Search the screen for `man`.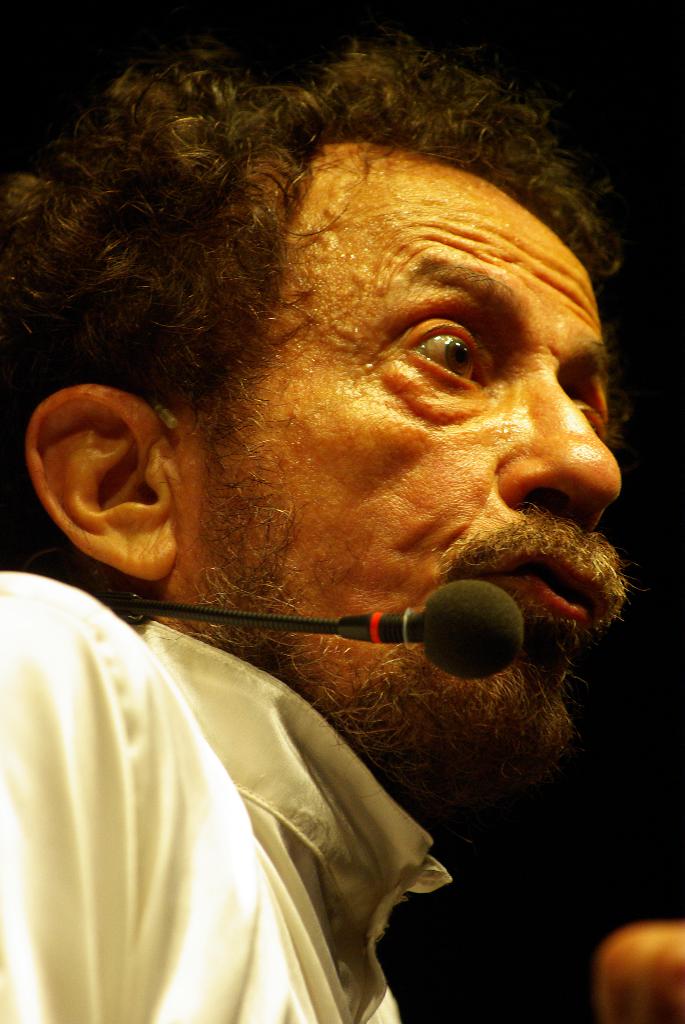
Found at detection(0, 34, 631, 1023).
